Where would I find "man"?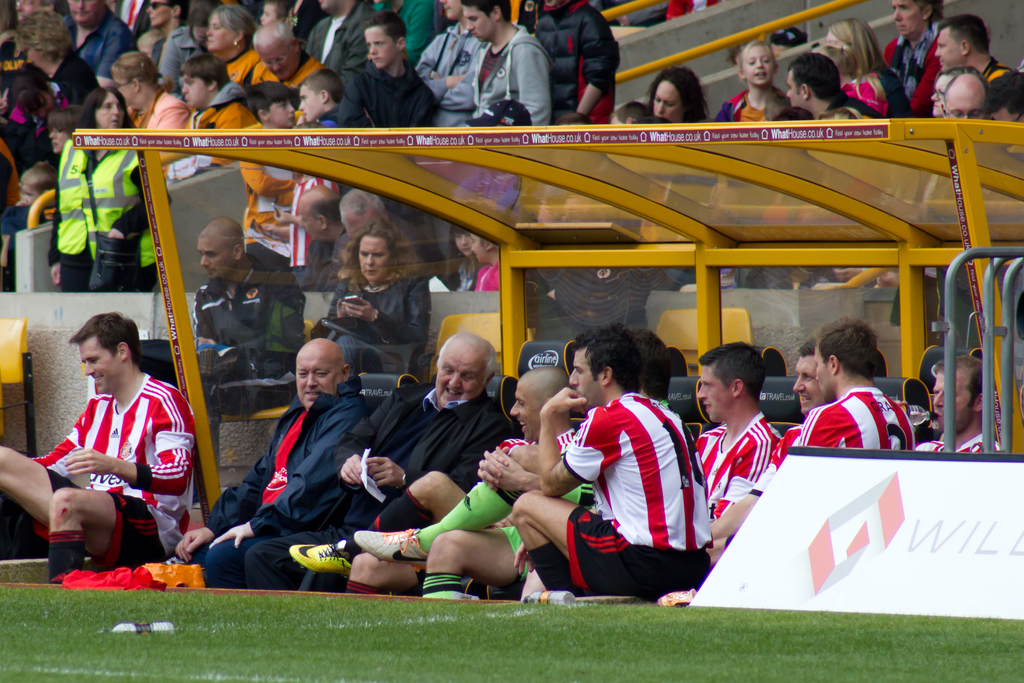
At x1=5 y1=0 x2=56 y2=29.
